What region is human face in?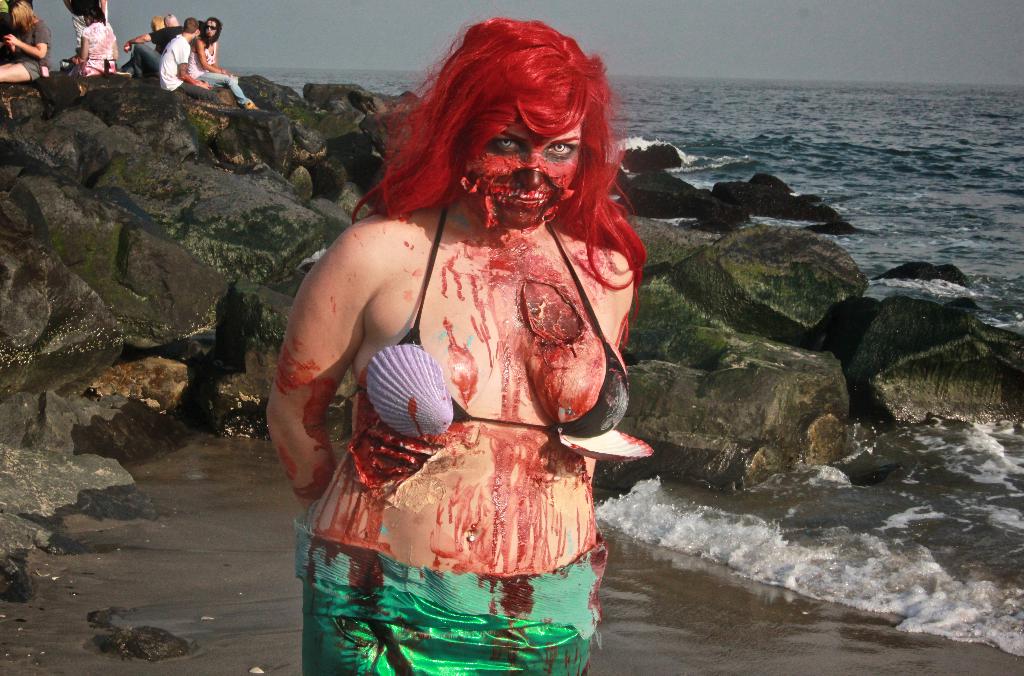
Rect(449, 108, 585, 230).
